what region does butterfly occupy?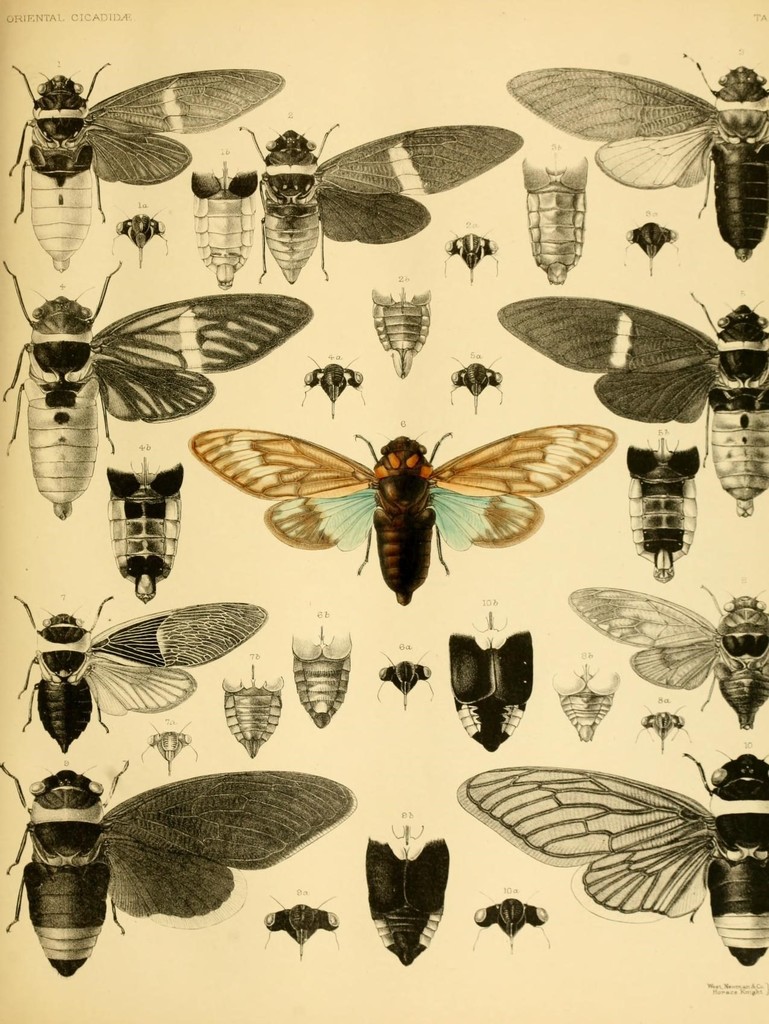
{"x1": 0, "y1": 600, "x2": 256, "y2": 745}.
